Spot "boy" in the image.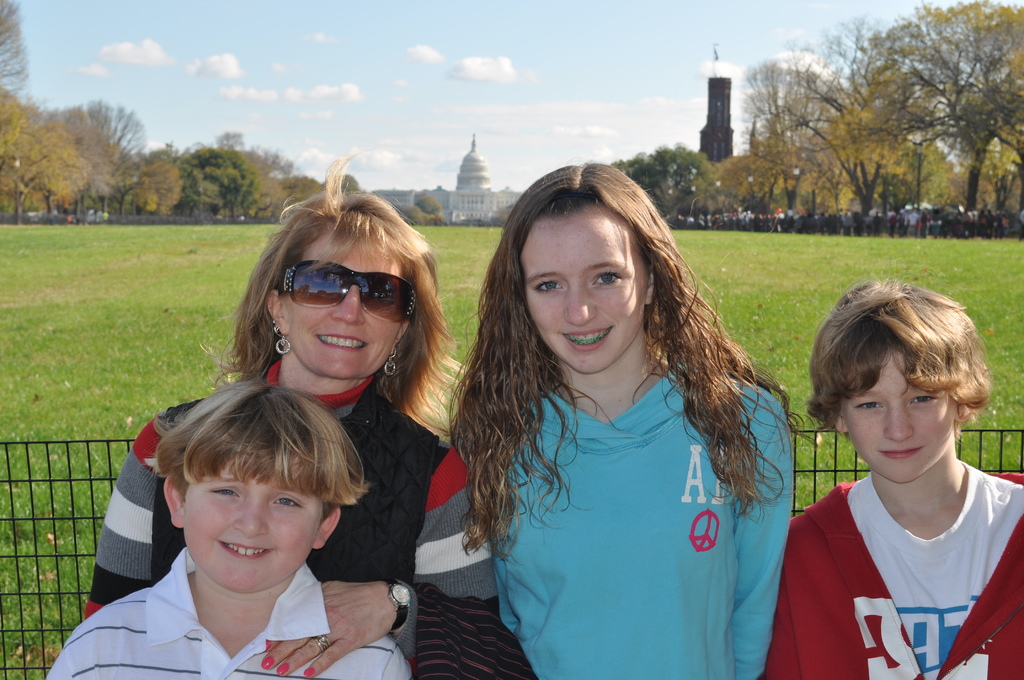
"boy" found at crop(76, 366, 406, 669).
